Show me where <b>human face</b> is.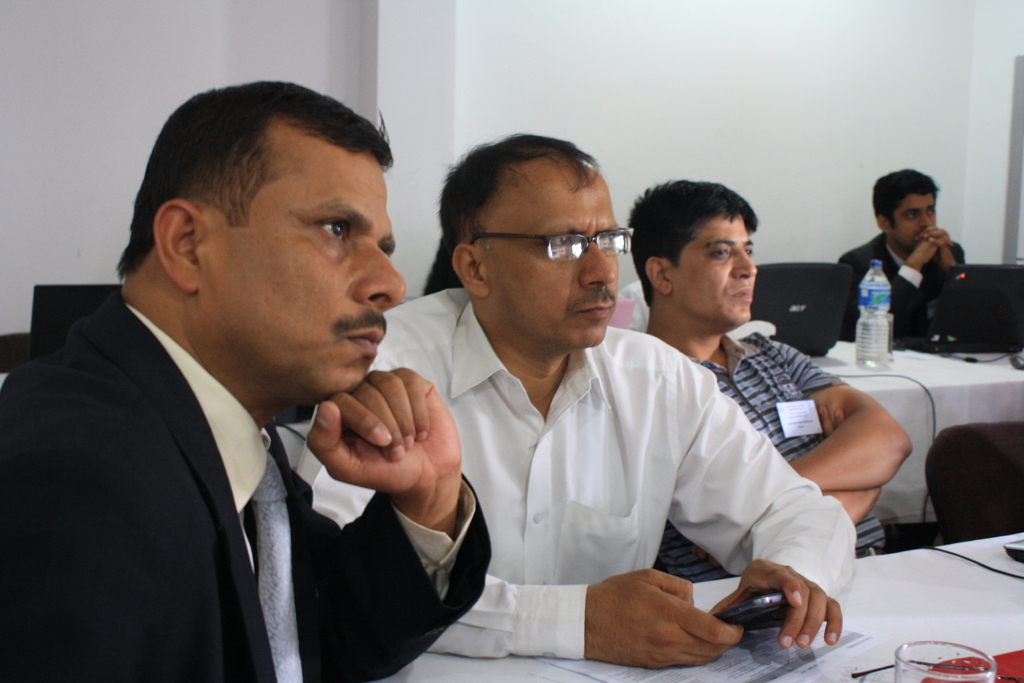
<b>human face</b> is at bbox=(888, 194, 933, 247).
